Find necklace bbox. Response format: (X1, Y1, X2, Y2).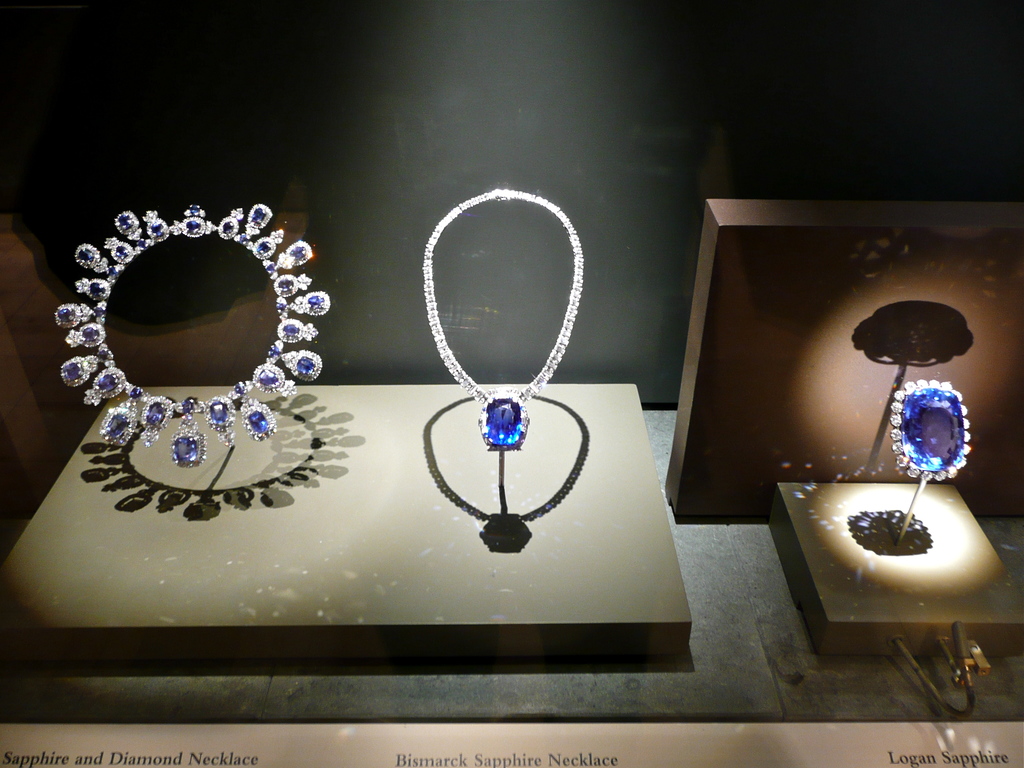
(421, 187, 588, 451).
